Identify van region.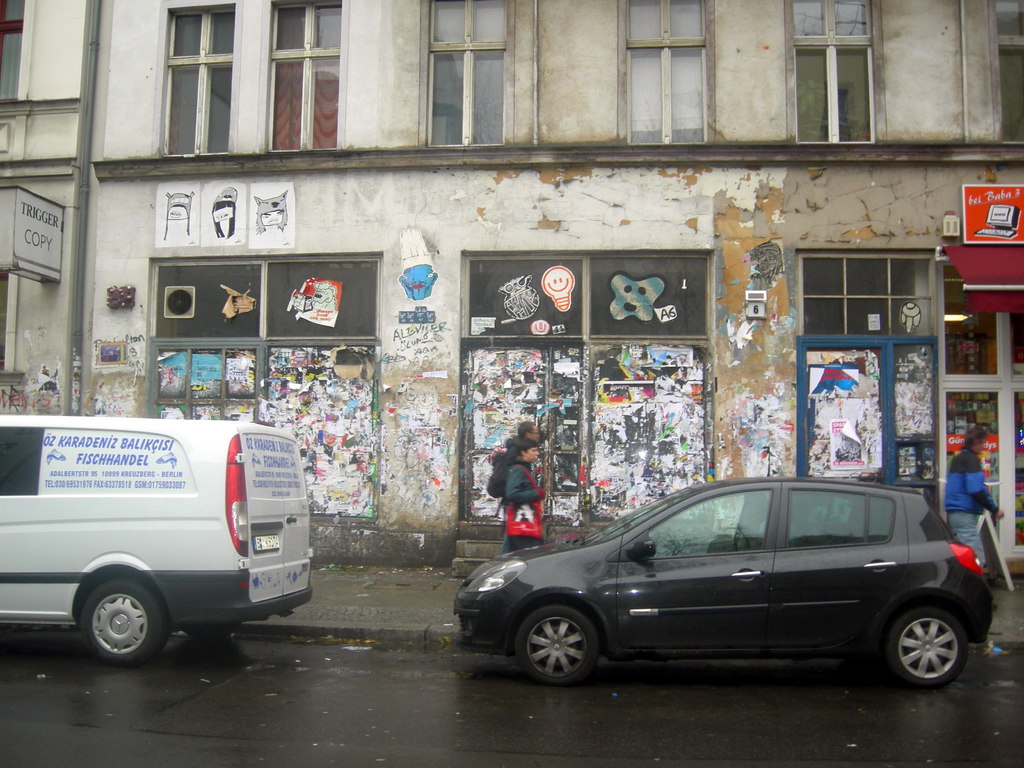
Region: [left=0, top=412, right=317, bottom=674].
